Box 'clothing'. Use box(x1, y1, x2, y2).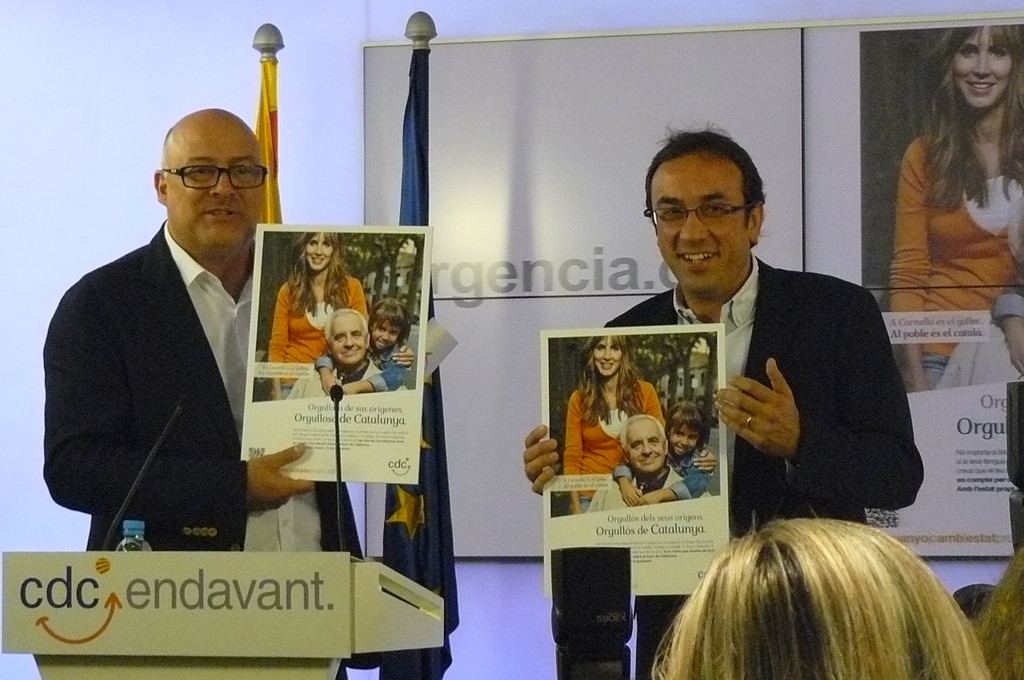
box(671, 433, 703, 492).
